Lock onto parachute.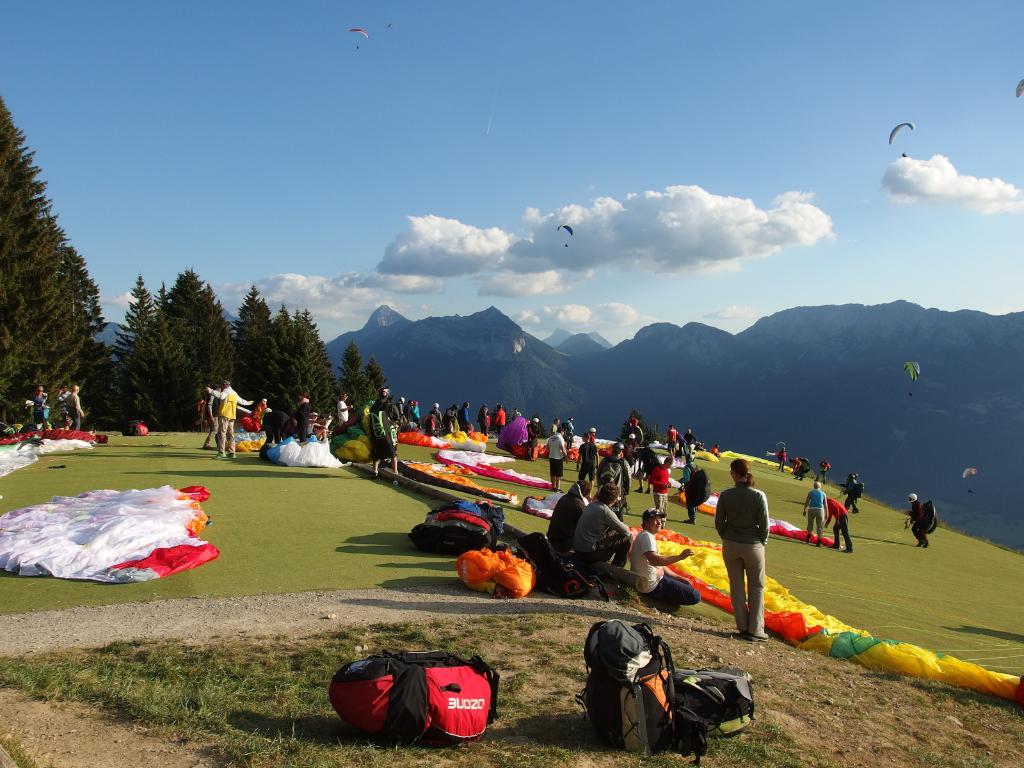
Locked: (left=1016, top=79, right=1023, bottom=99).
